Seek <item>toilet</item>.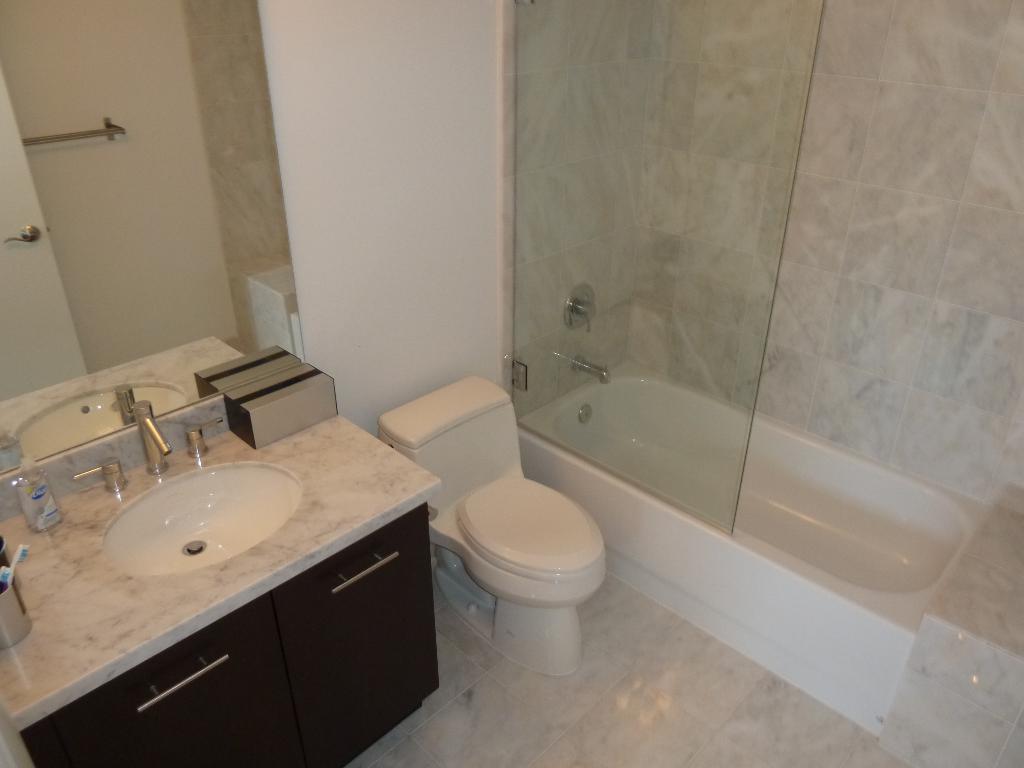
region(430, 456, 616, 667).
